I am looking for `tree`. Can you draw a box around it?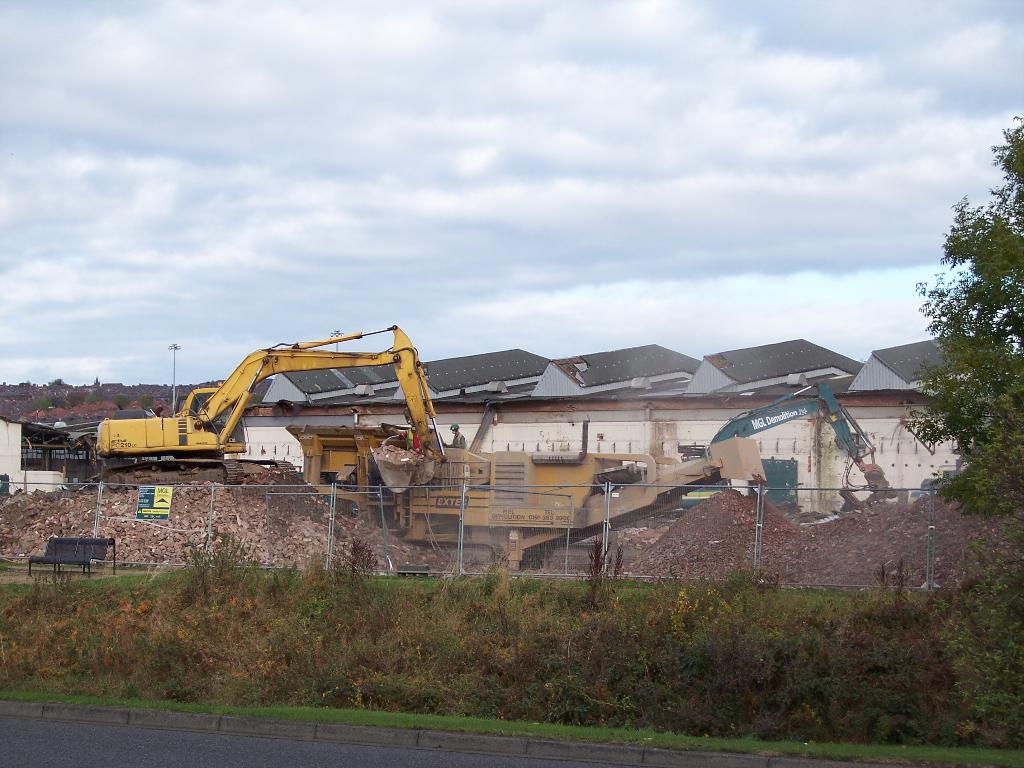
Sure, the bounding box is [x1=95, y1=385, x2=111, y2=404].
